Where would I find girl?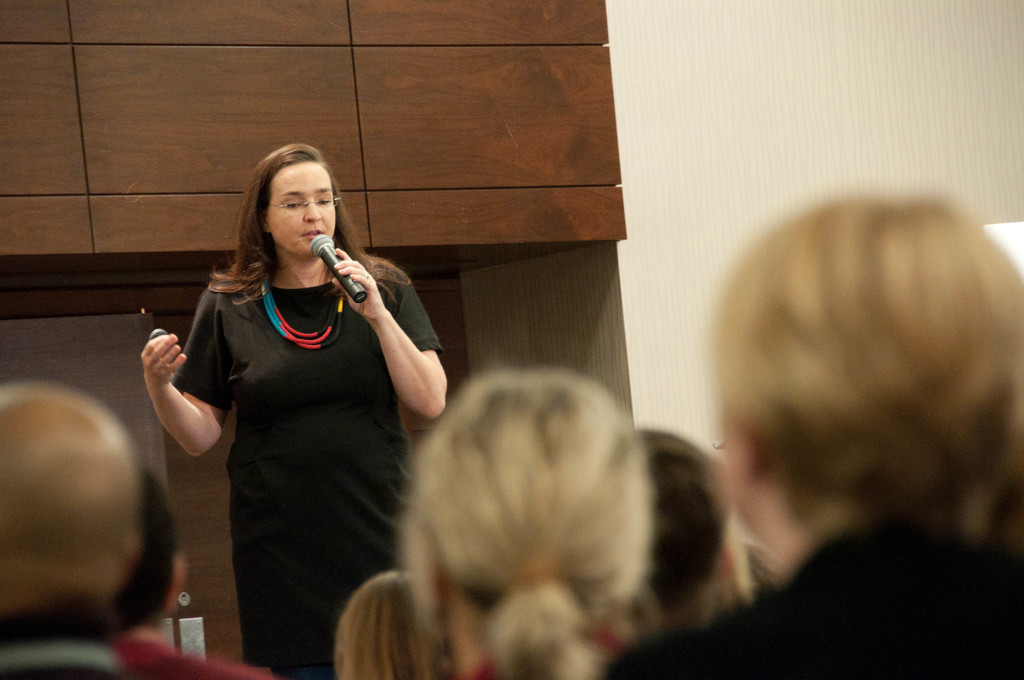
At bbox(139, 143, 451, 679).
